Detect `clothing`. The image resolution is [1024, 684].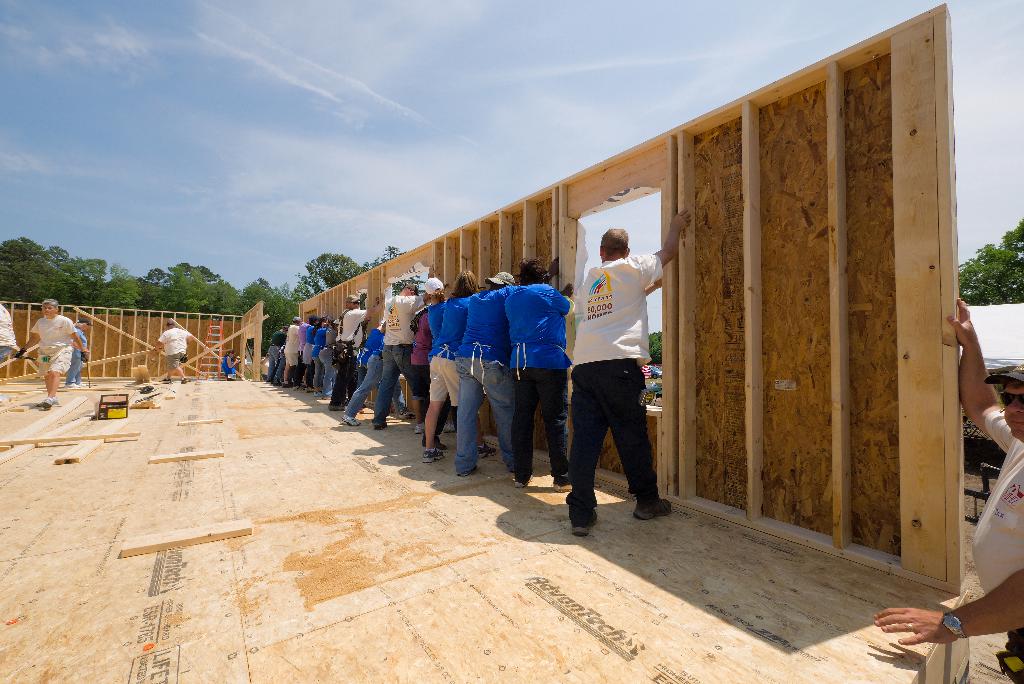
(left=31, top=313, right=76, bottom=379).
